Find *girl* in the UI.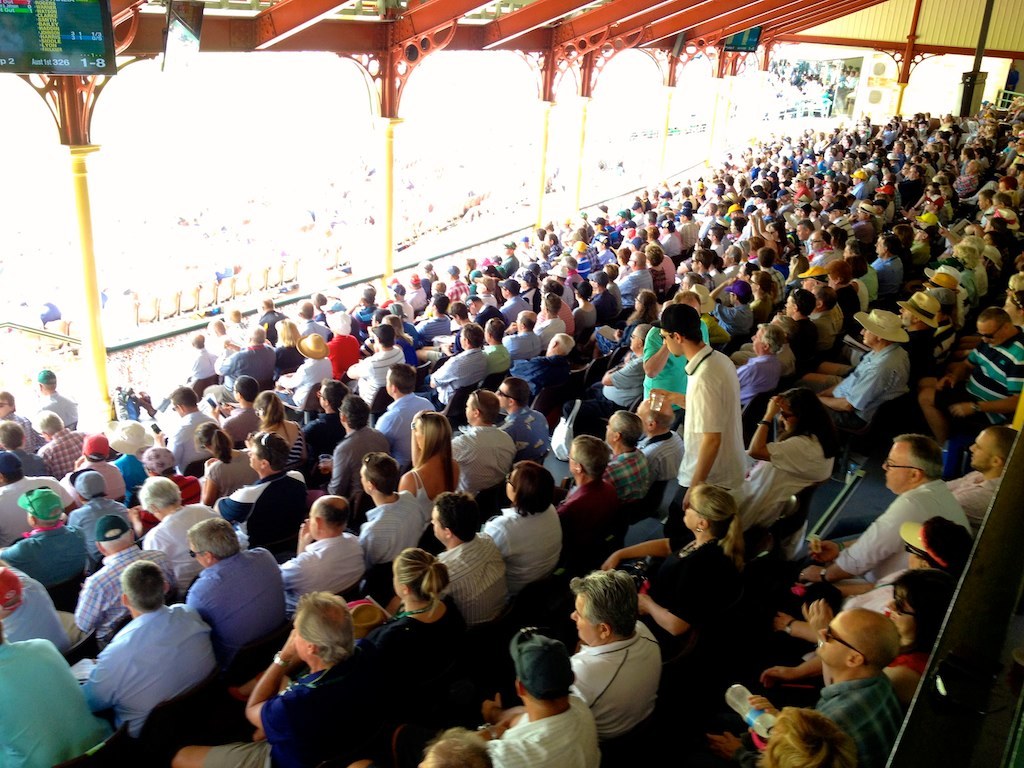
UI element at locate(396, 408, 467, 508).
